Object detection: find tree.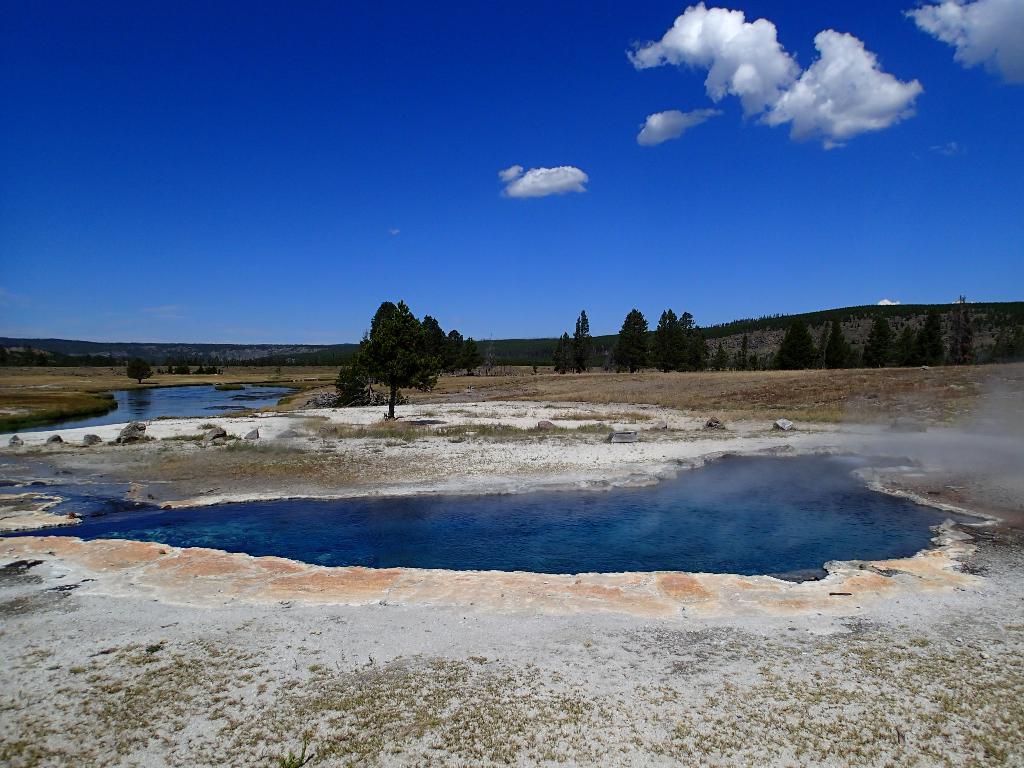
detection(369, 300, 398, 337).
